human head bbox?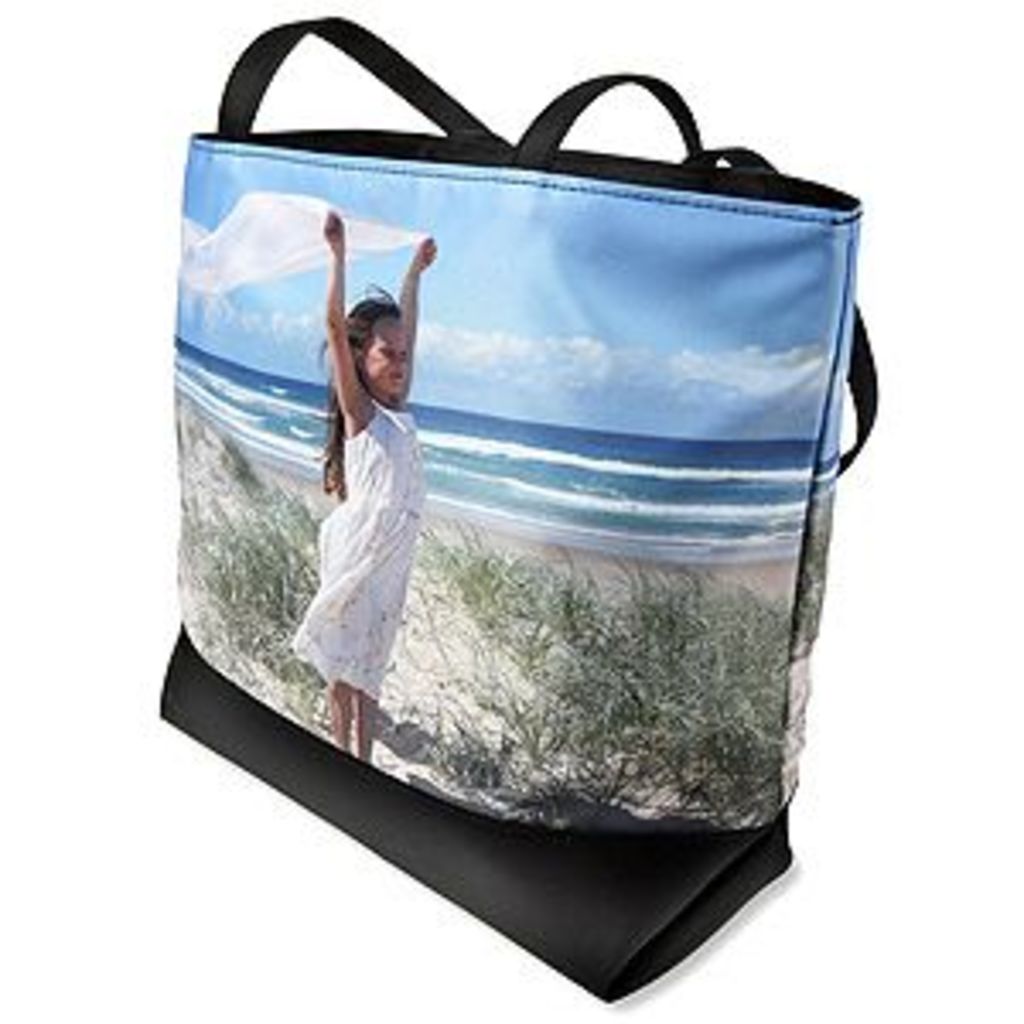
BBox(348, 290, 413, 396)
